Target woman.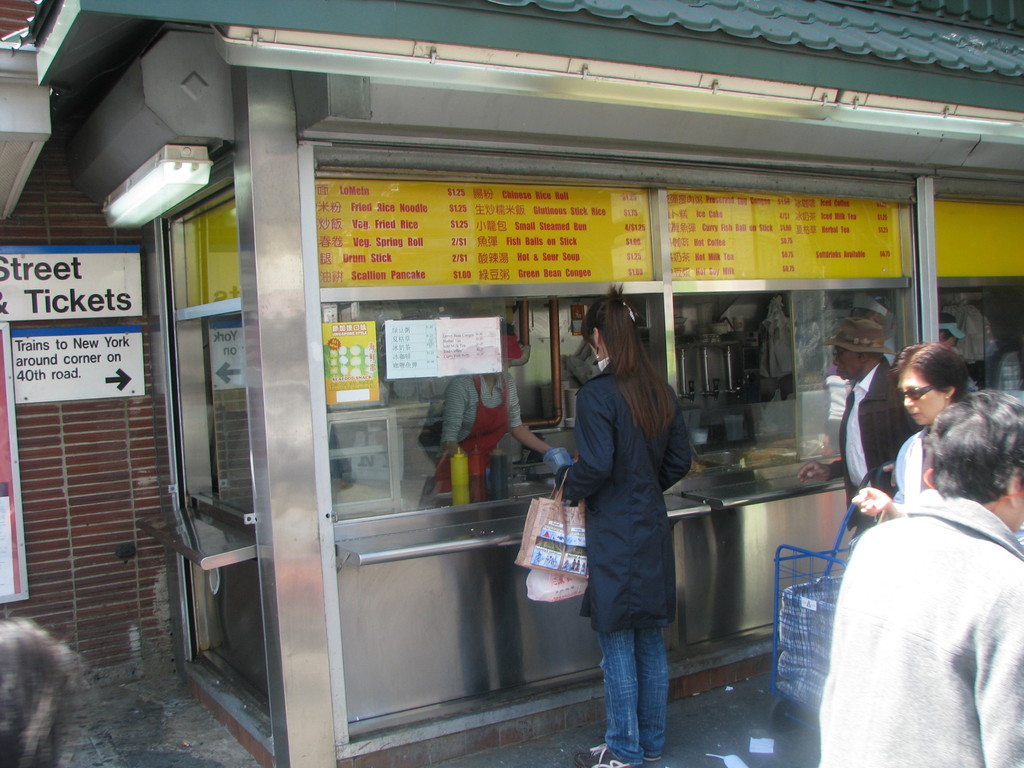
Target region: 843,355,1004,539.
